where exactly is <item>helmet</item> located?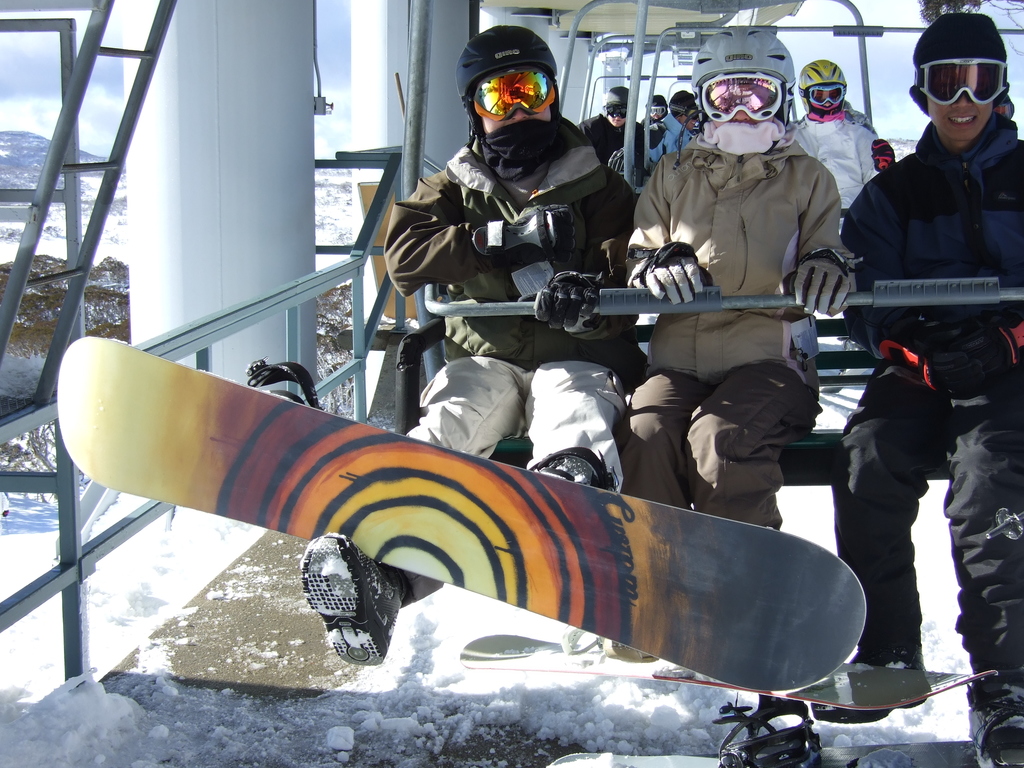
Its bounding box is x1=799 y1=55 x2=851 y2=117.
